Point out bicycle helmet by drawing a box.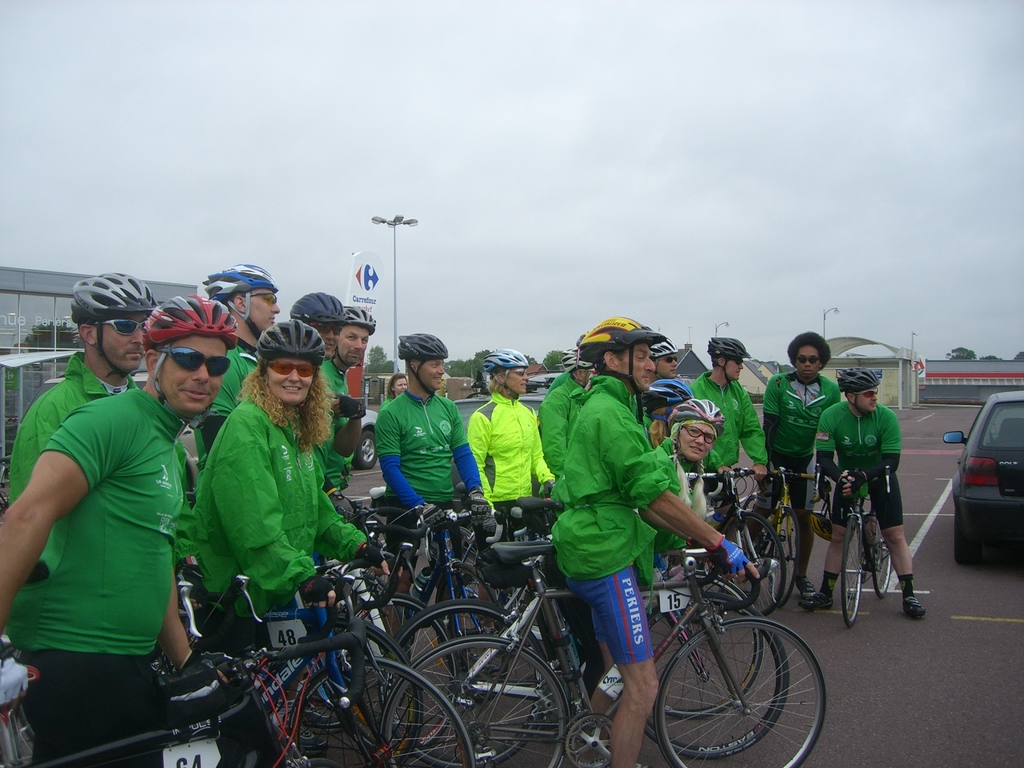
558:344:593:377.
